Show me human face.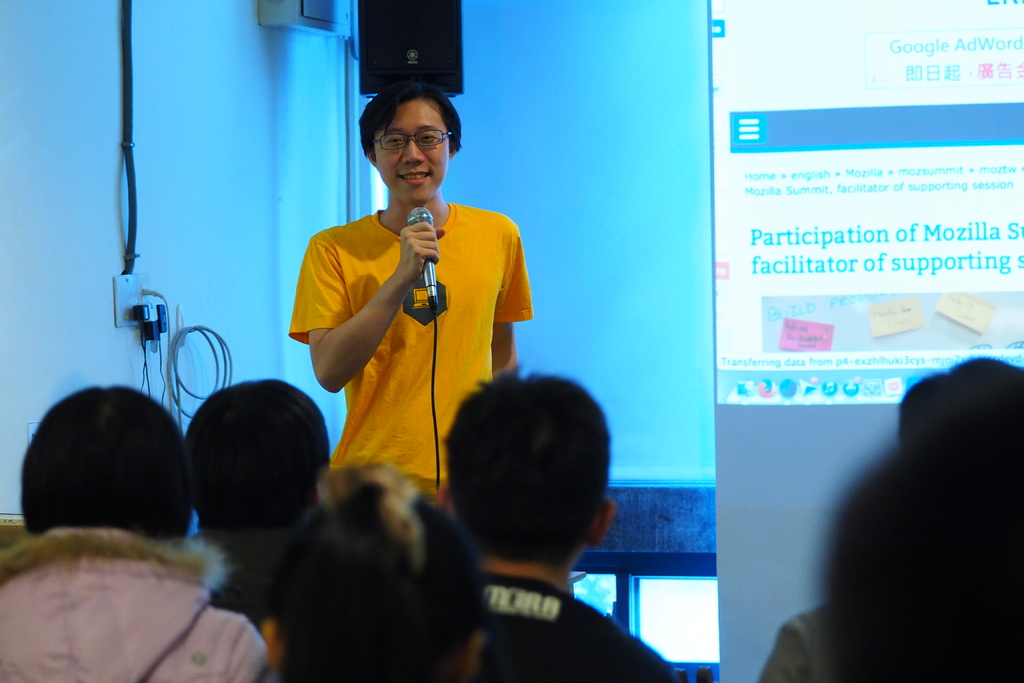
human face is here: (left=366, top=99, right=448, bottom=199).
